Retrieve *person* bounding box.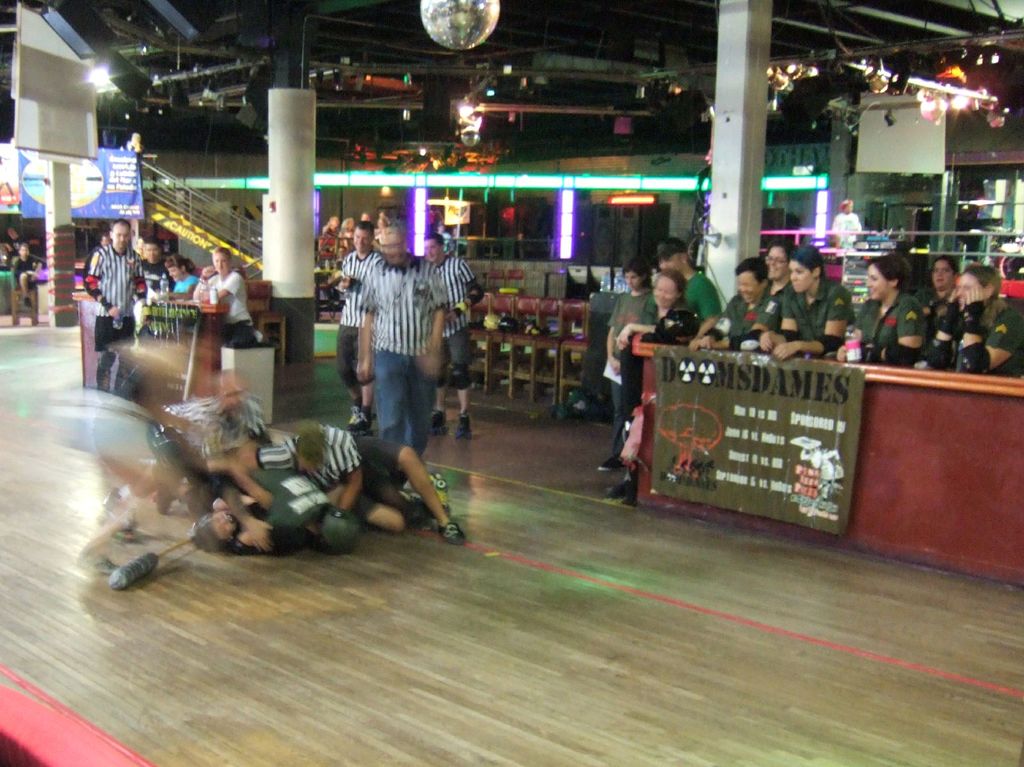
Bounding box: BBox(190, 246, 250, 355).
